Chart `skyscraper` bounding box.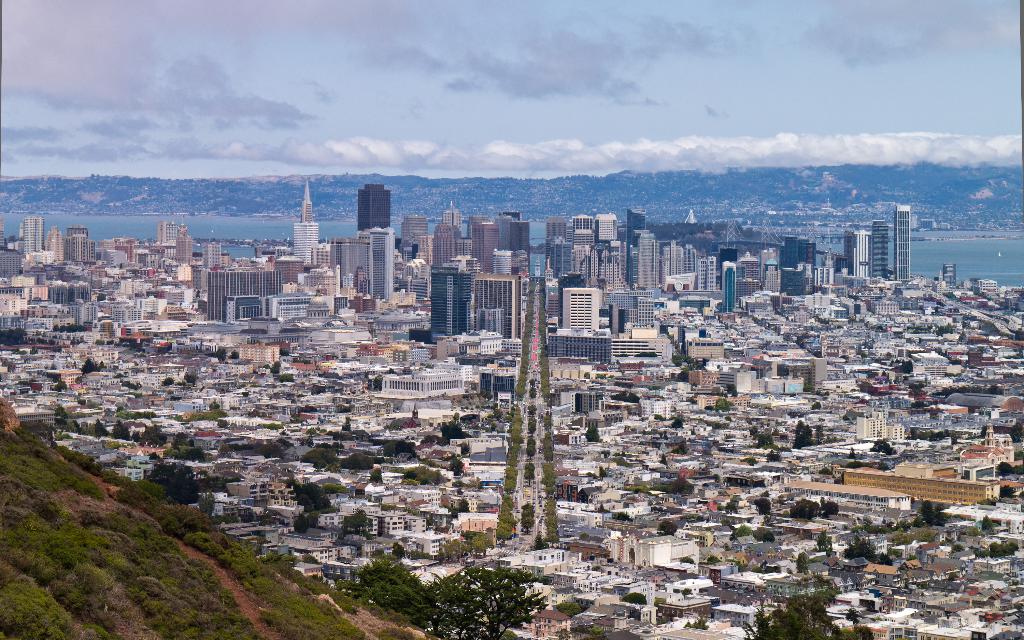
Charted: [401, 214, 431, 267].
